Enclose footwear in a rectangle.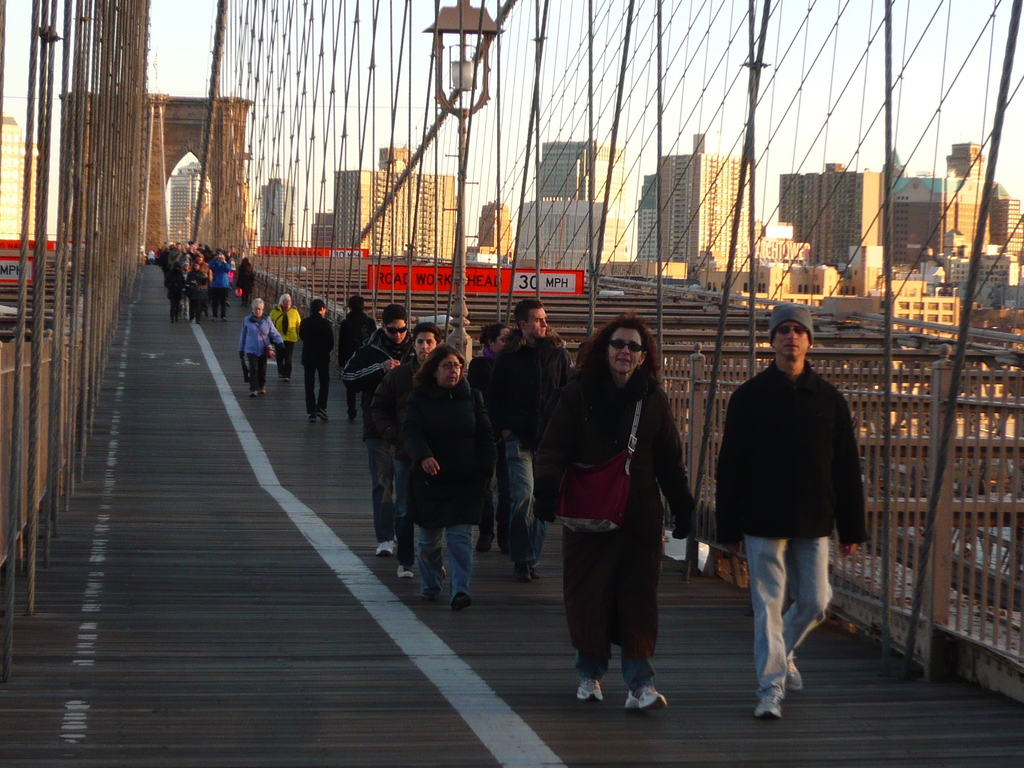
{"x1": 374, "y1": 527, "x2": 401, "y2": 563}.
